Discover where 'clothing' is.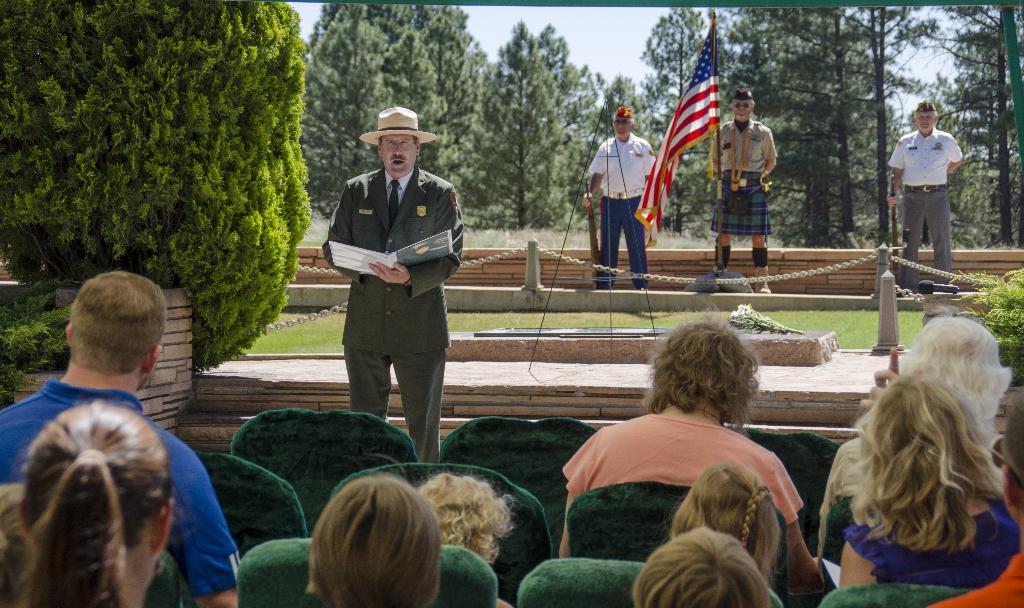
Discovered at box(308, 145, 471, 440).
